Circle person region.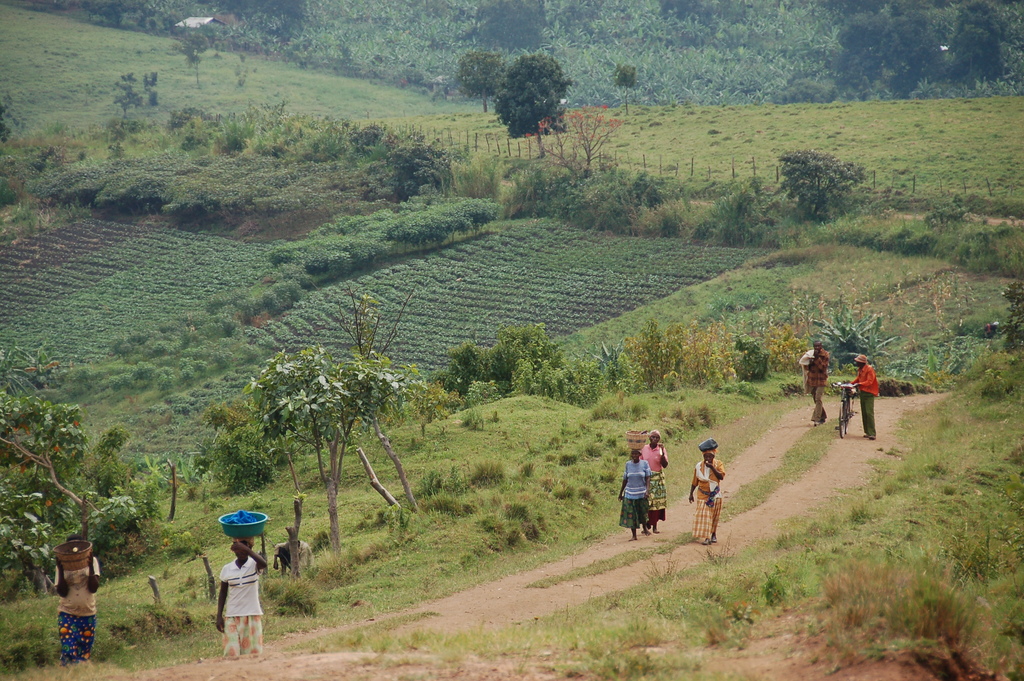
Region: l=641, t=432, r=664, b=537.
